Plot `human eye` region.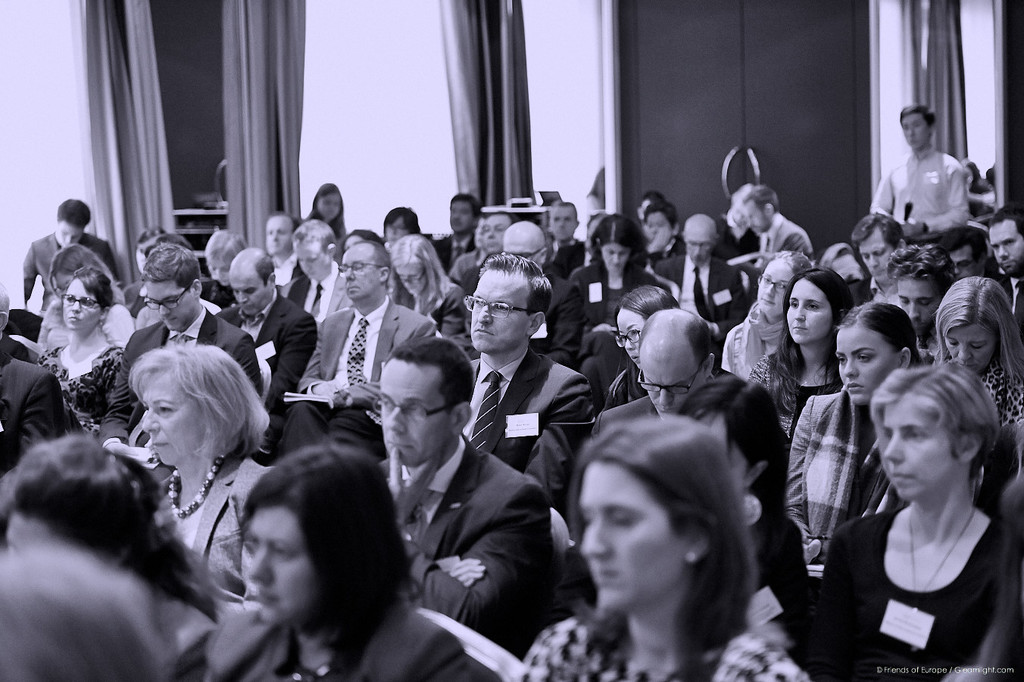
Plotted at {"left": 1004, "top": 238, "right": 1016, "bottom": 245}.
